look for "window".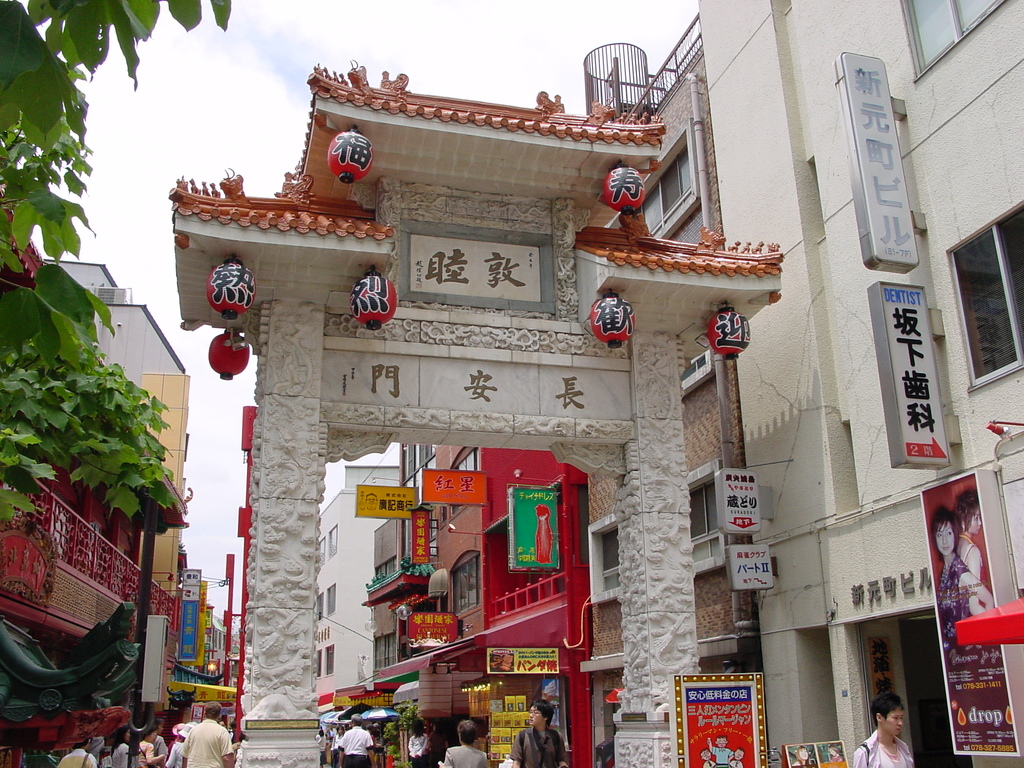
Found: detection(642, 150, 696, 234).
